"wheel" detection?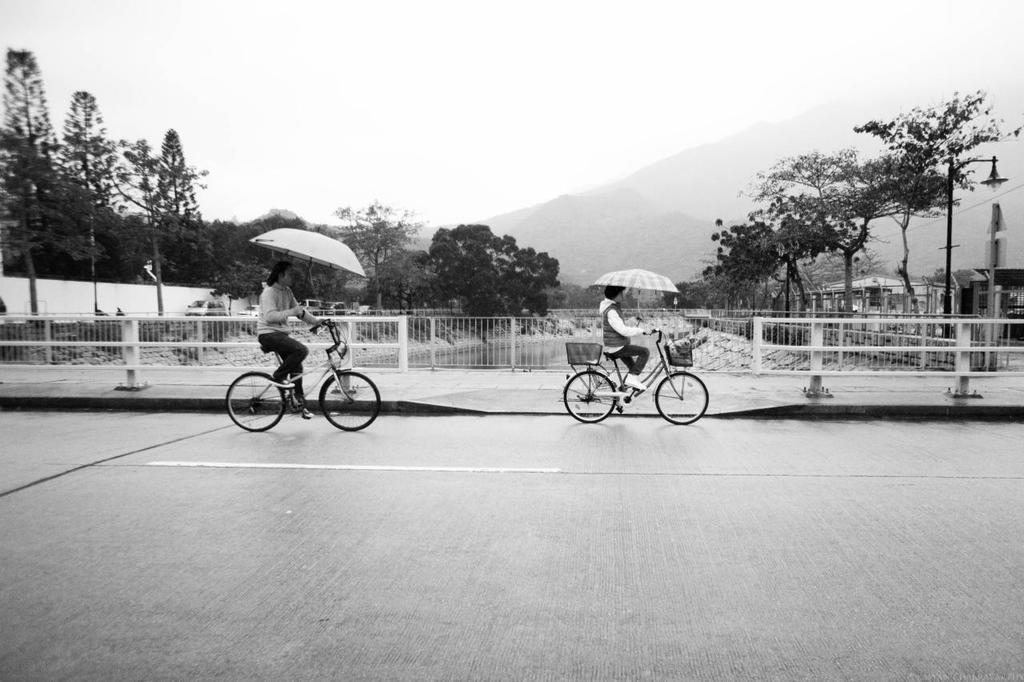
BBox(562, 370, 621, 423)
